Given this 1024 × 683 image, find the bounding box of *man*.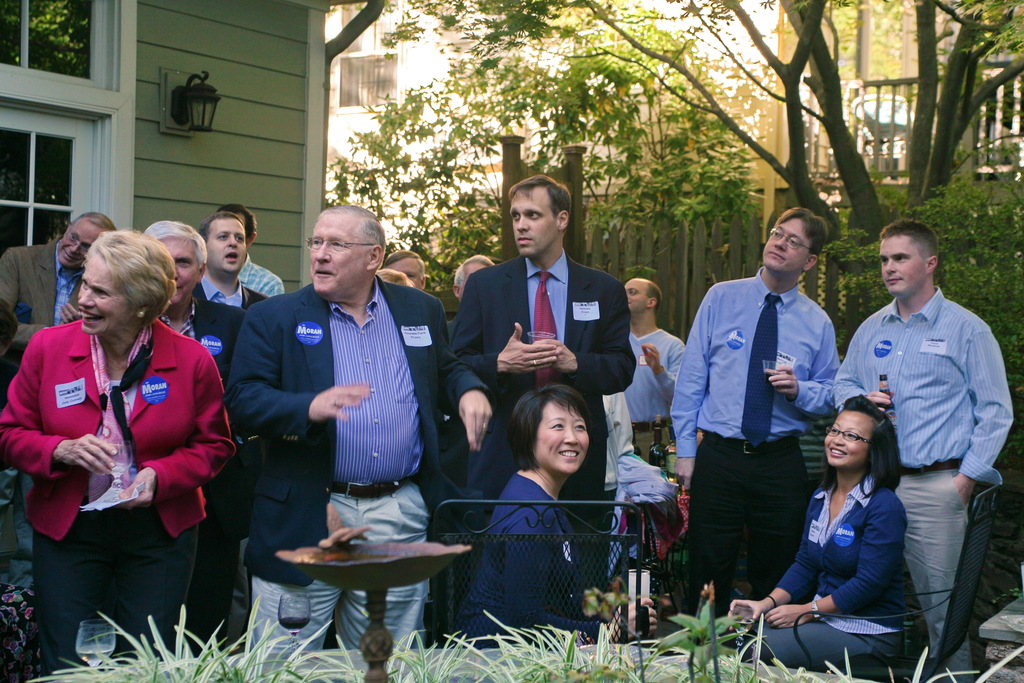
x1=446, y1=168, x2=630, y2=618.
